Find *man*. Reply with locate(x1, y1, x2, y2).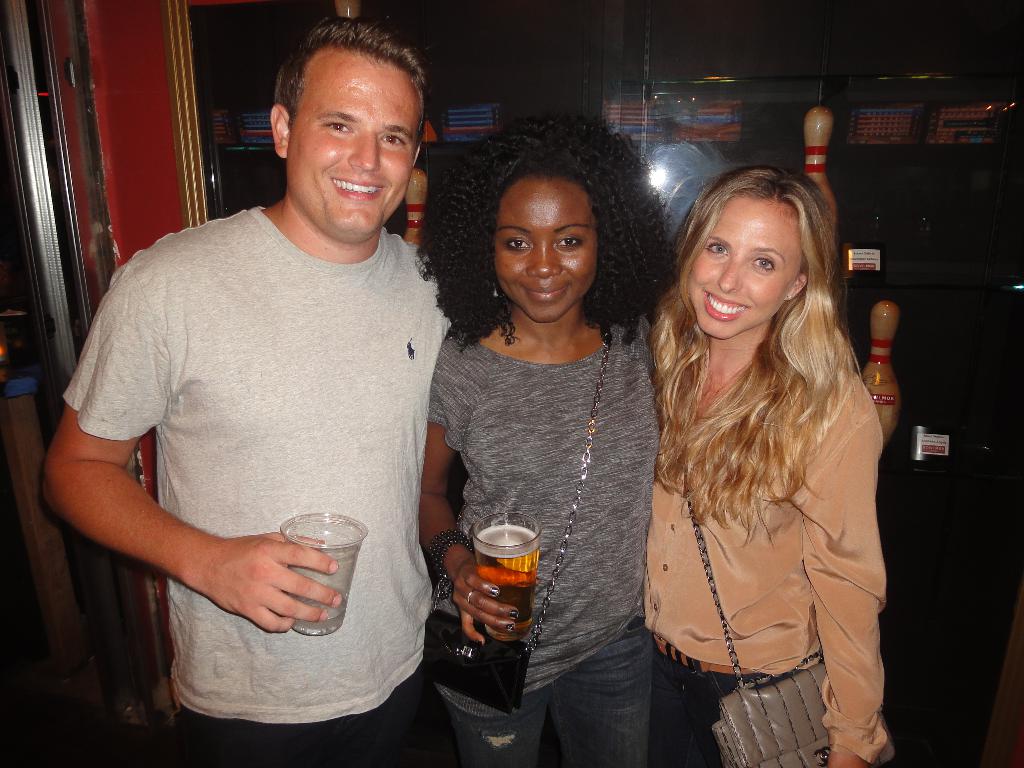
locate(44, 16, 487, 764).
